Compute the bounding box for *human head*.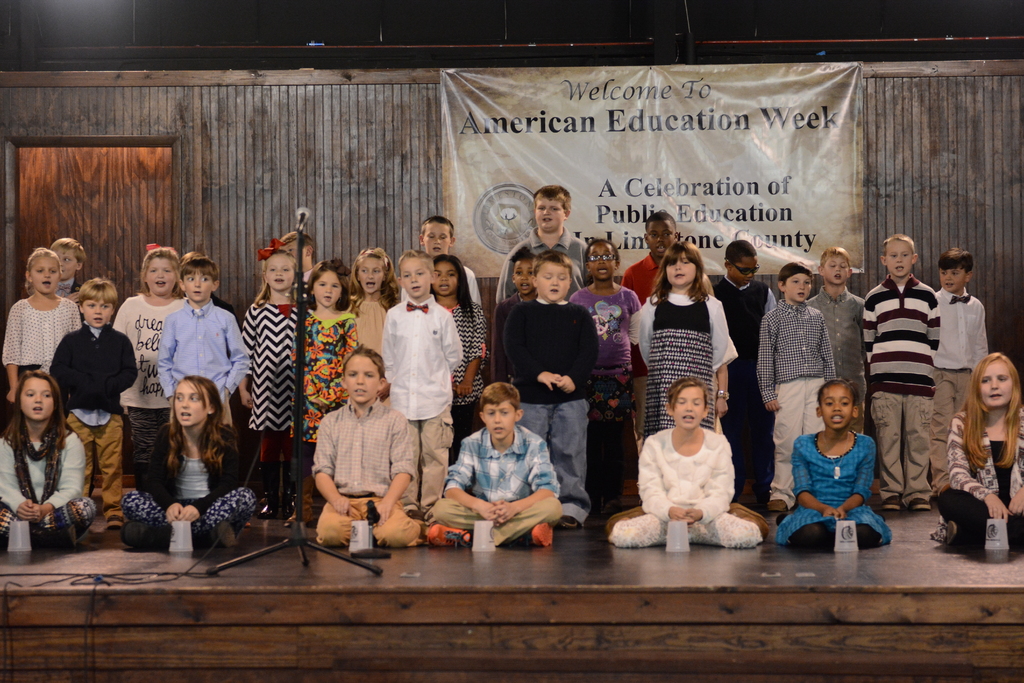
(510,252,532,294).
